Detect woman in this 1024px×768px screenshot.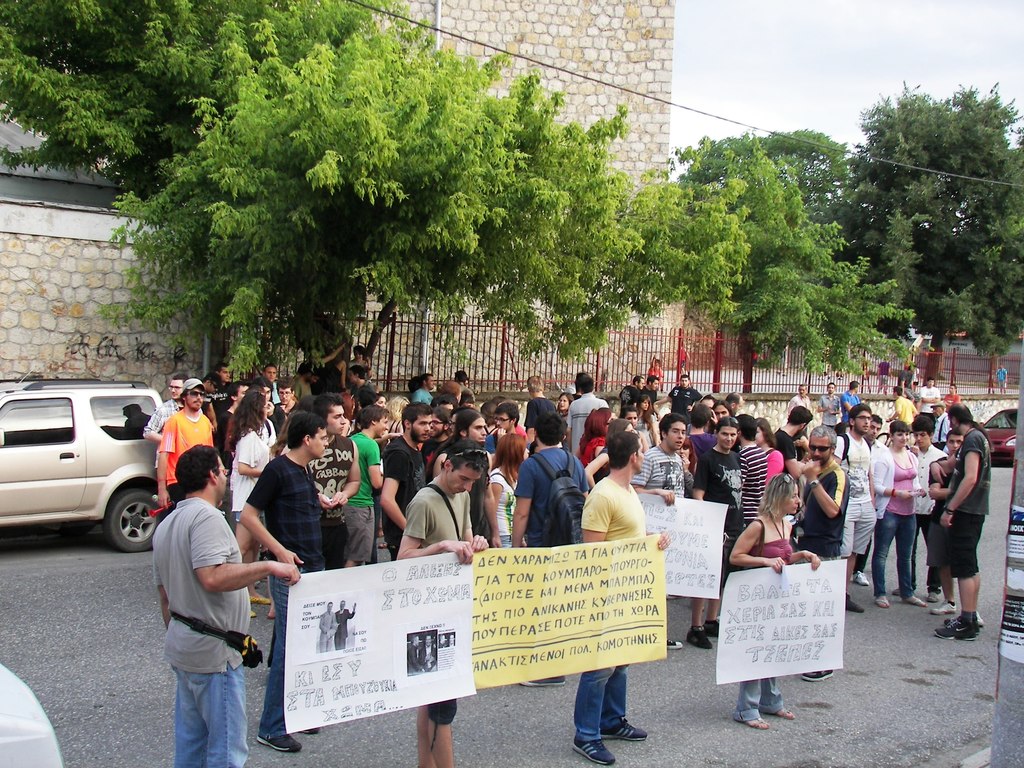
Detection: {"x1": 730, "y1": 477, "x2": 819, "y2": 729}.
